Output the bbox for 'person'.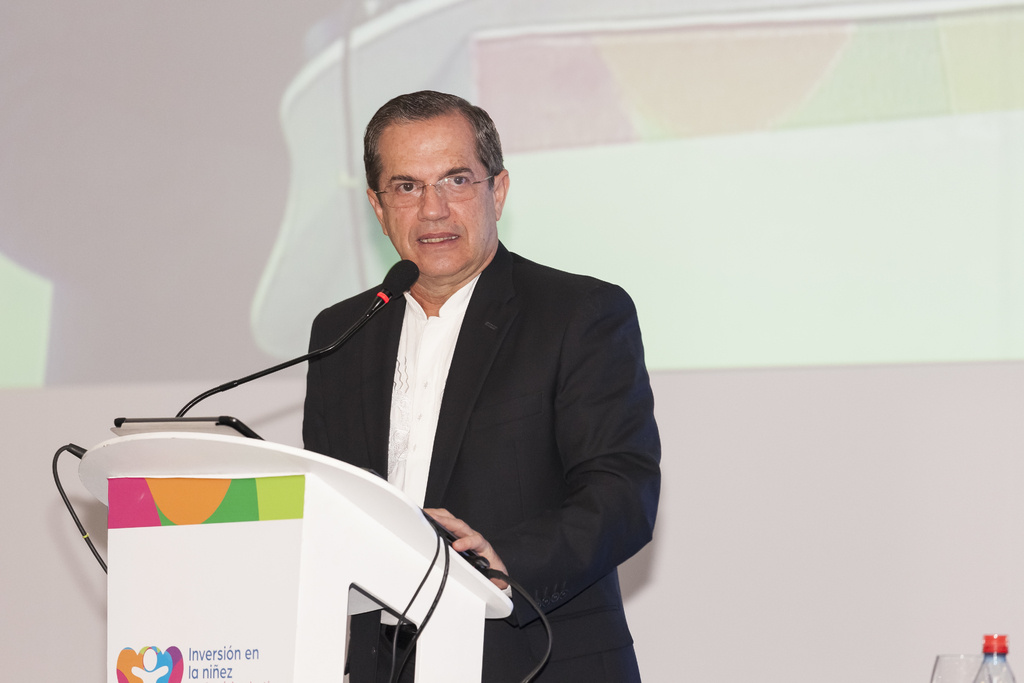
detection(236, 92, 646, 668).
